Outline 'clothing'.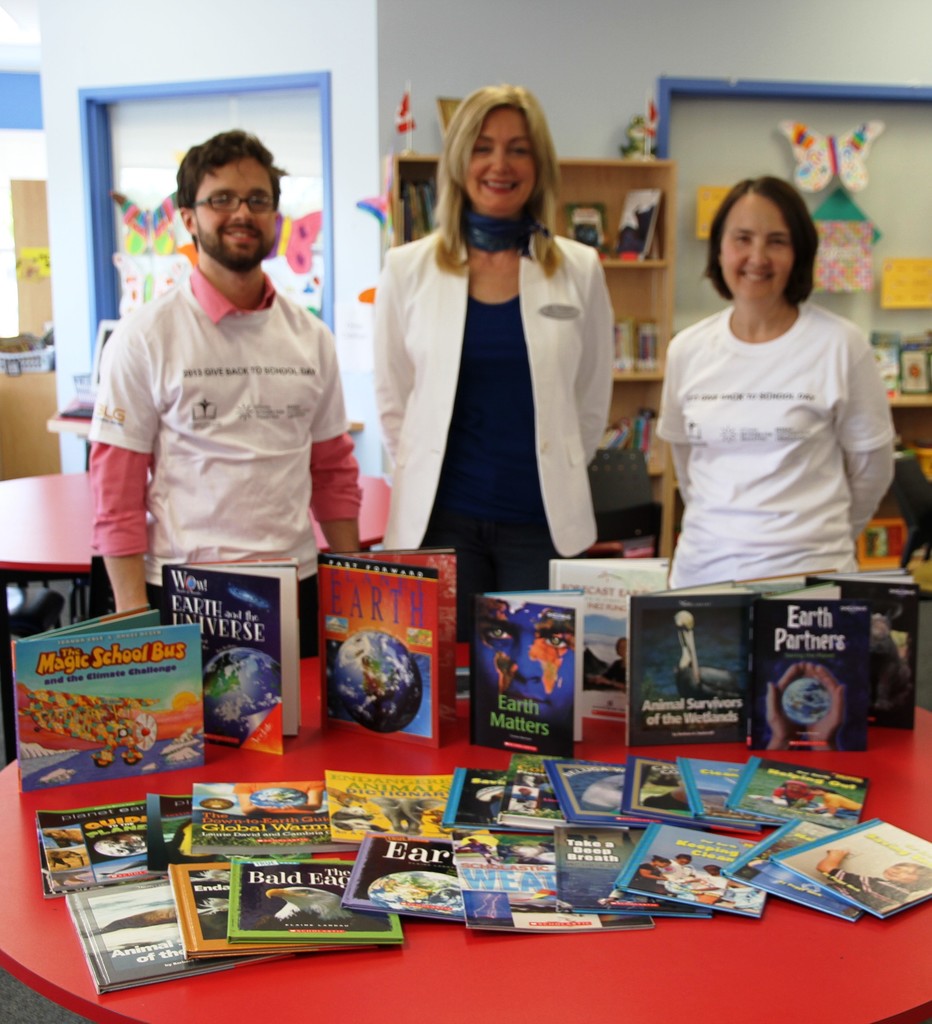
Outline: bbox=[369, 211, 622, 627].
